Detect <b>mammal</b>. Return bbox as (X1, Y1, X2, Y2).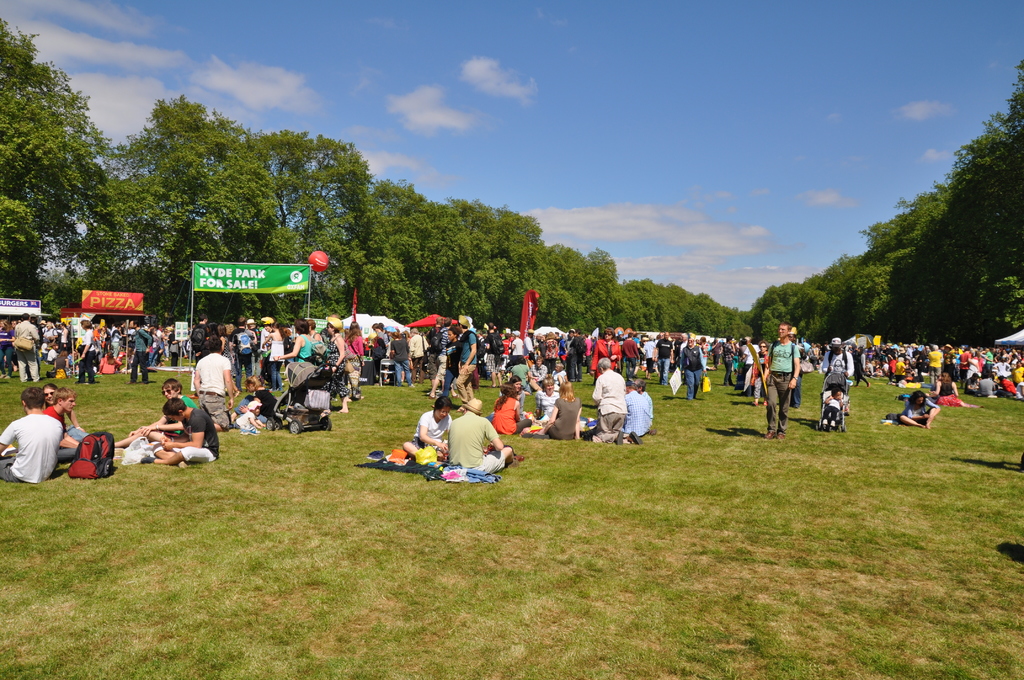
(596, 362, 644, 444).
